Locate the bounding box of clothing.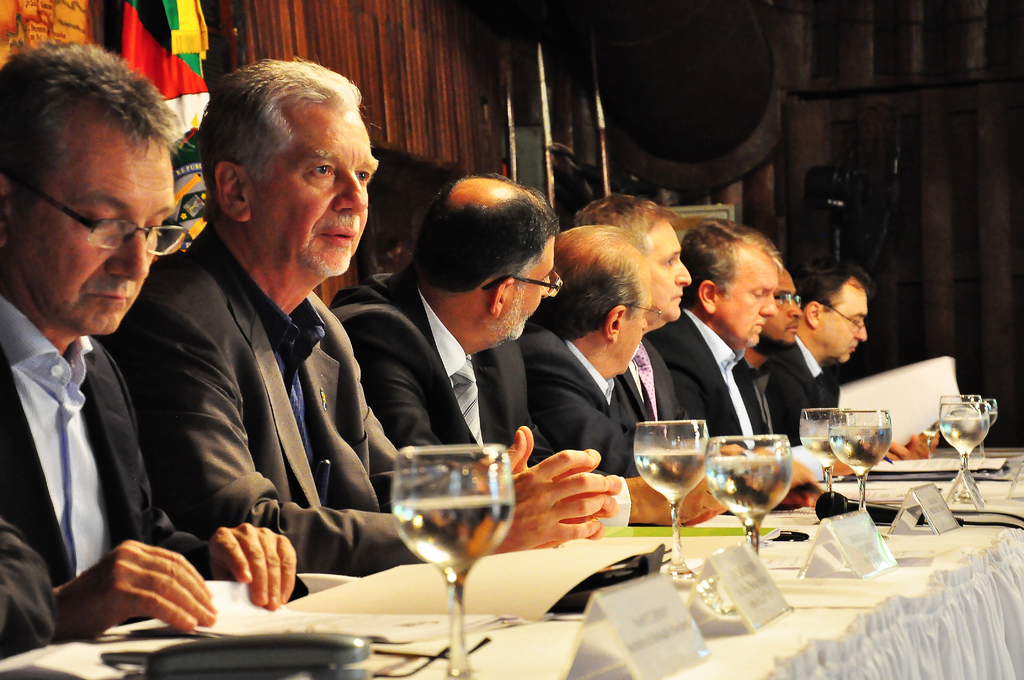
Bounding box: (x1=751, y1=328, x2=844, y2=439).
